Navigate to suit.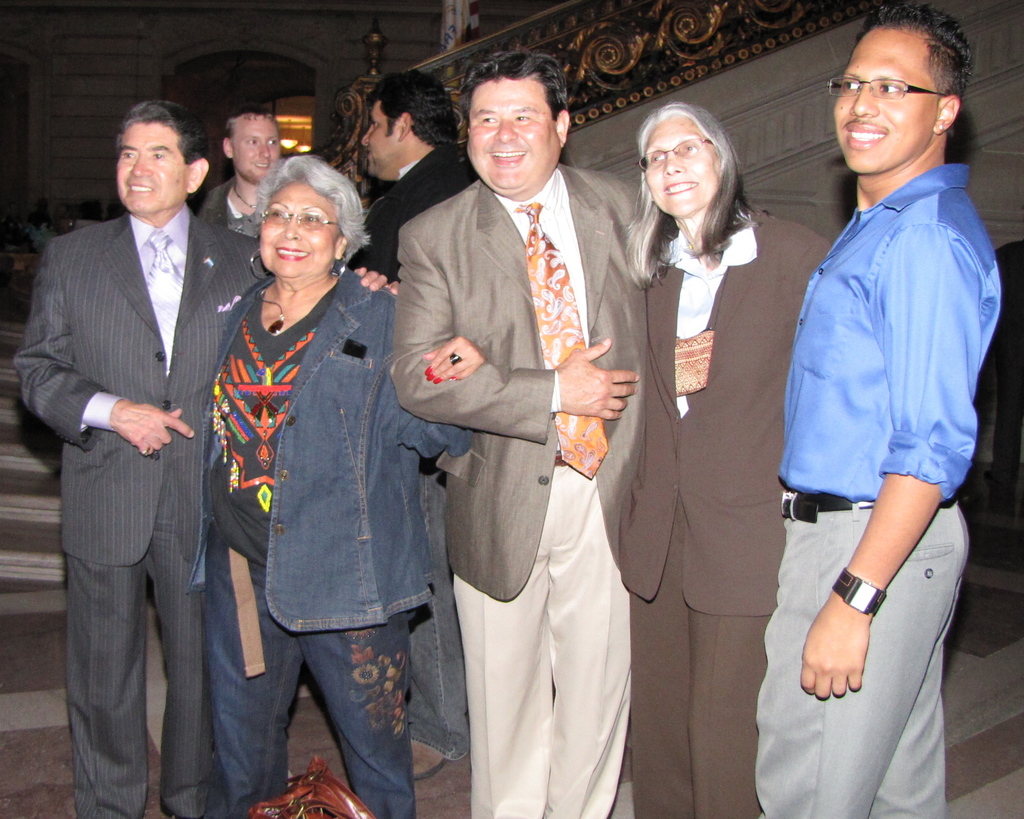
Navigation target: {"left": 615, "top": 205, "right": 830, "bottom": 818}.
